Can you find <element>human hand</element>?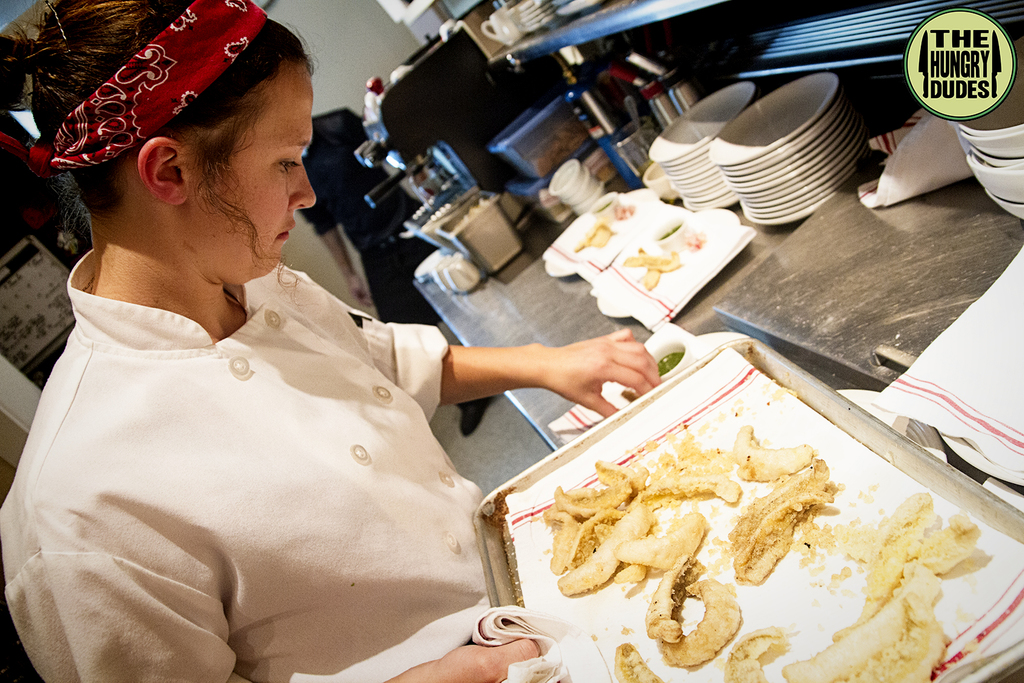
Yes, bounding box: rect(386, 638, 540, 682).
